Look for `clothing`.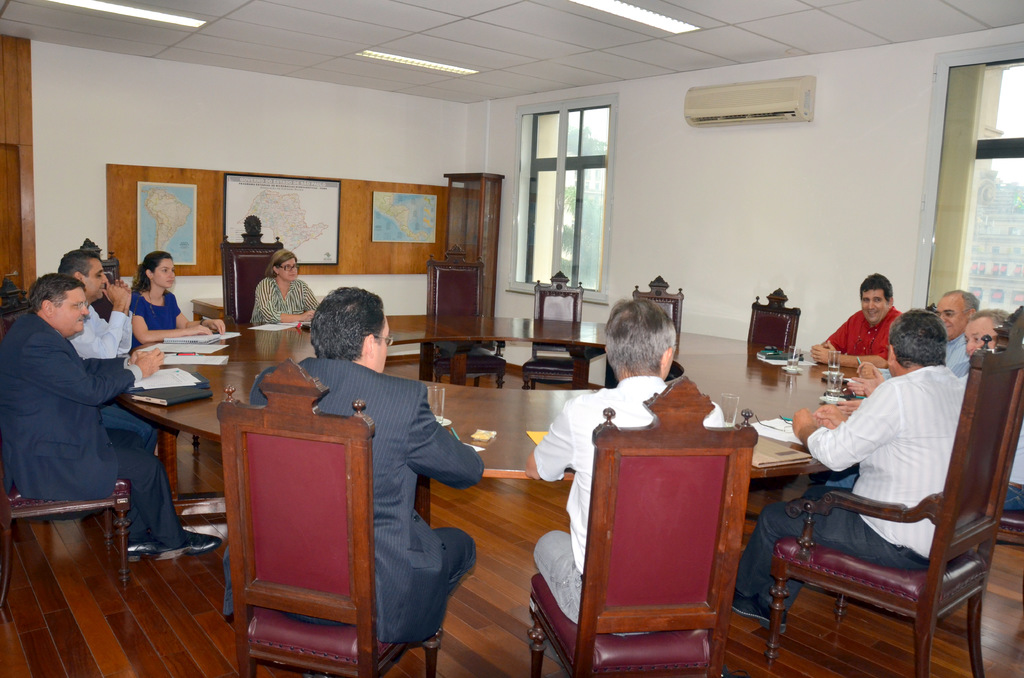
Found: bbox(826, 305, 902, 355).
